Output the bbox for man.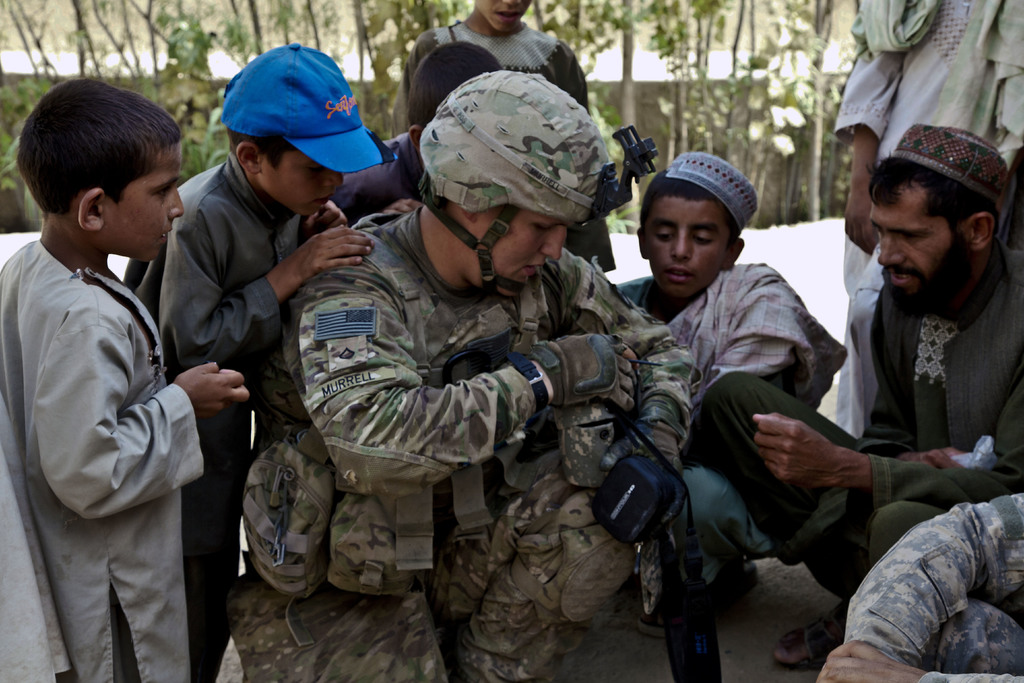
BBox(687, 125, 1023, 668).
